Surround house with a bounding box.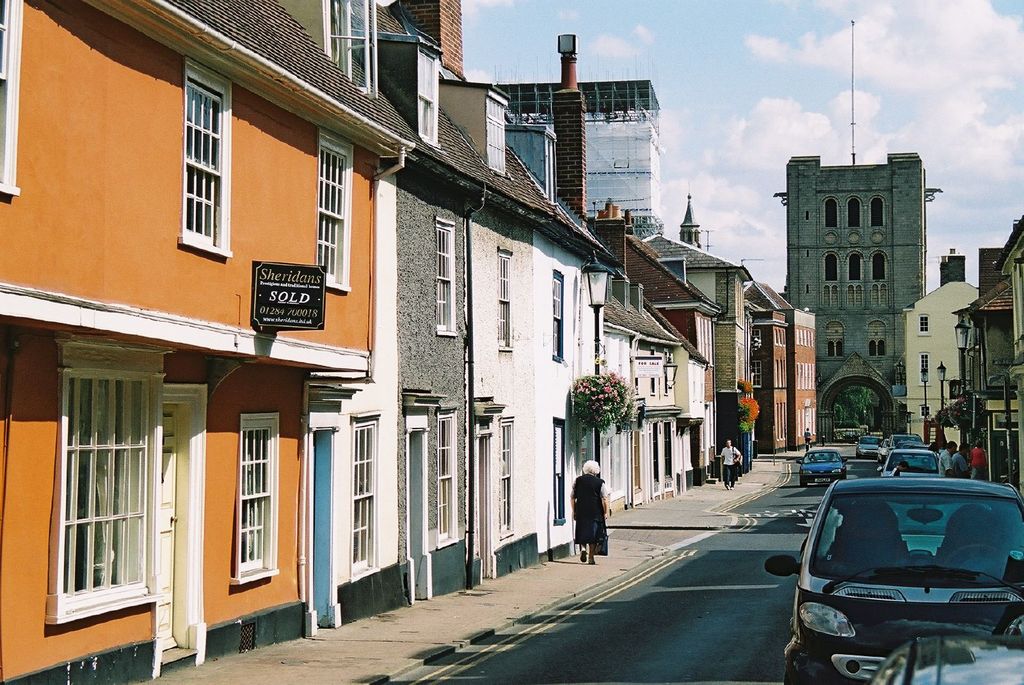
(362,15,479,584).
